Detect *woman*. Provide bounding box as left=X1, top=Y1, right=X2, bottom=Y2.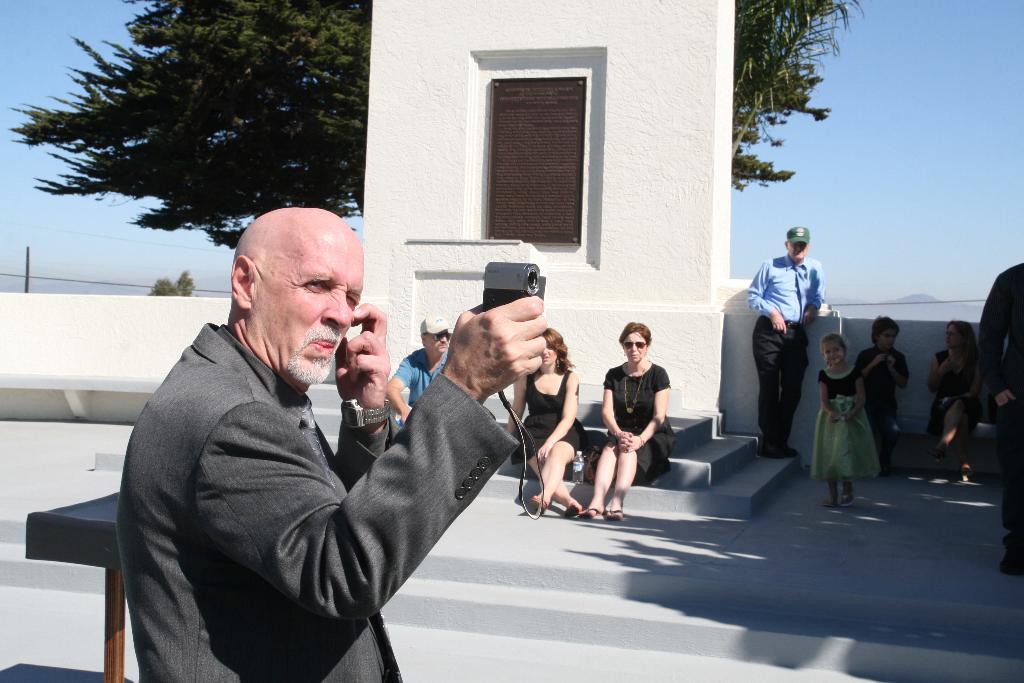
left=508, top=328, right=585, bottom=520.
